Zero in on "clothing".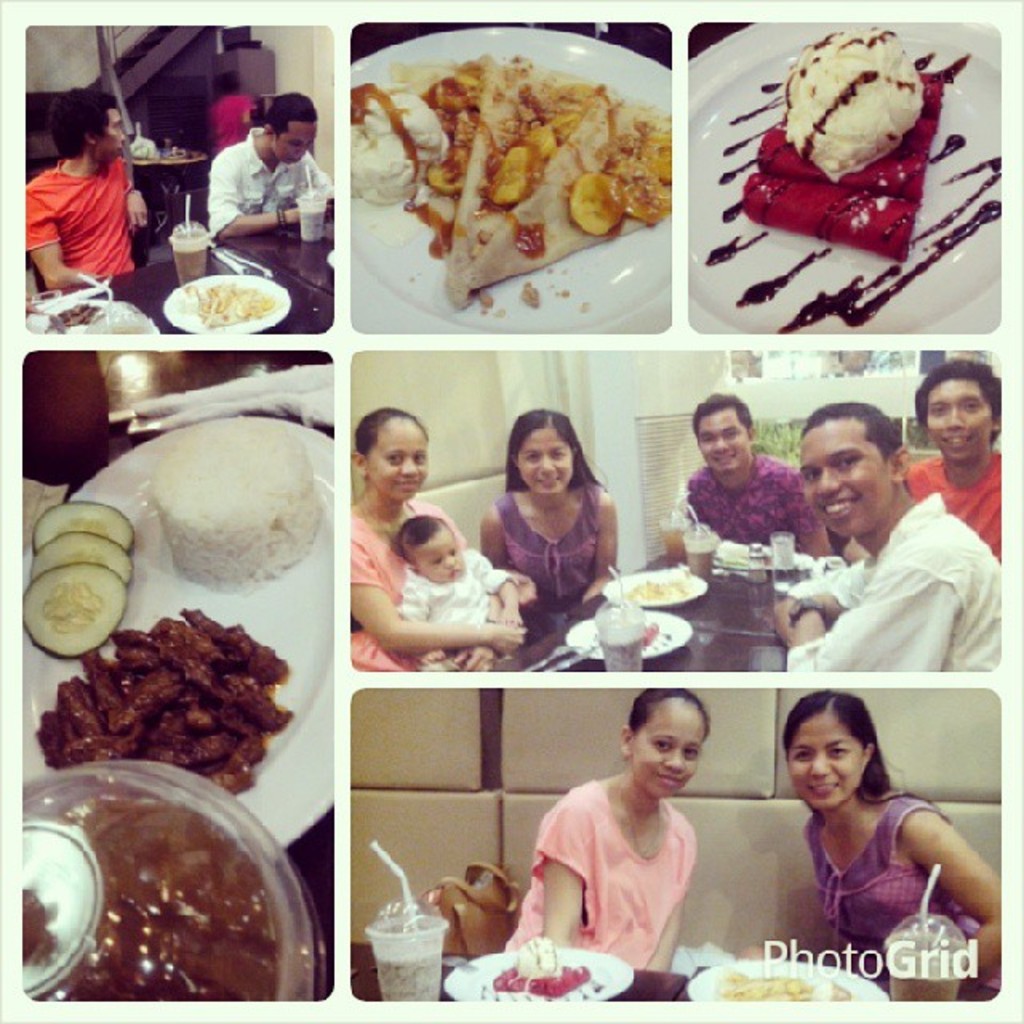
Zeroed in: (left=398, top=541, right=517, bottom=629).
